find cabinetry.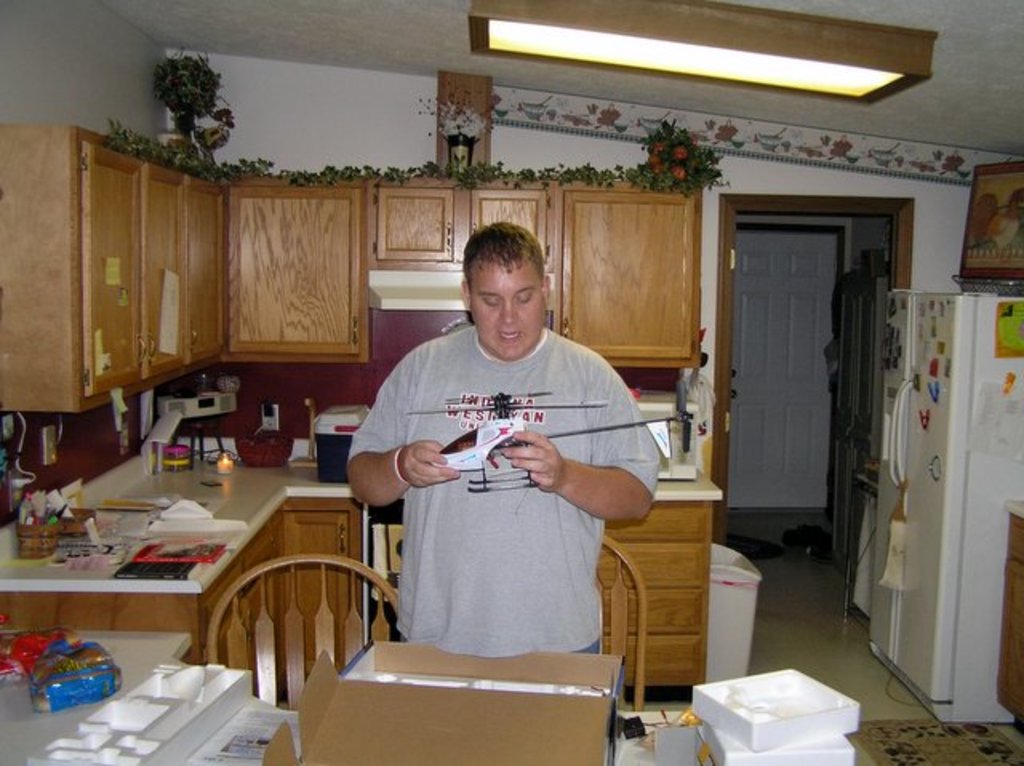
203,520,290,723.
